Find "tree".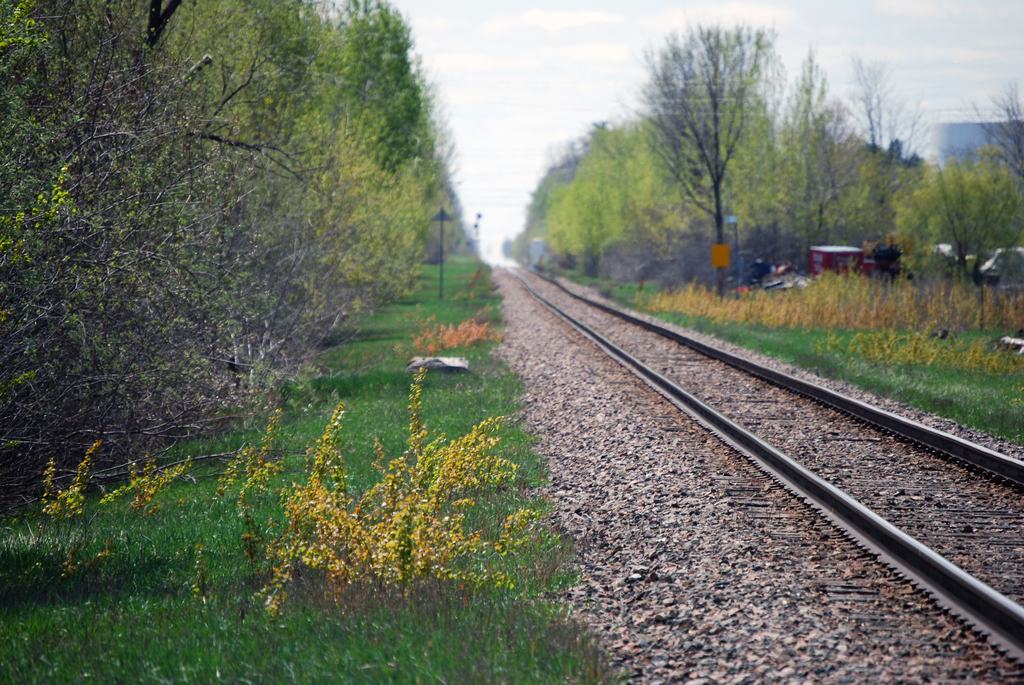
rect(964, 80, 1023, 173).
